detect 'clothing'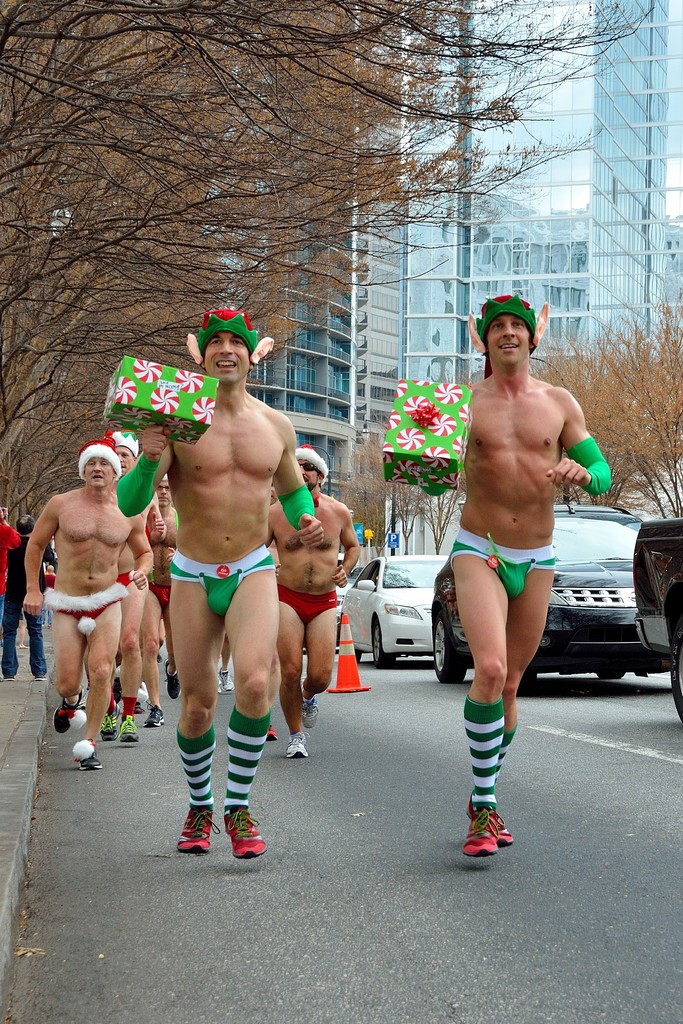
x1=0 y1=518 x2=18 y2=598
